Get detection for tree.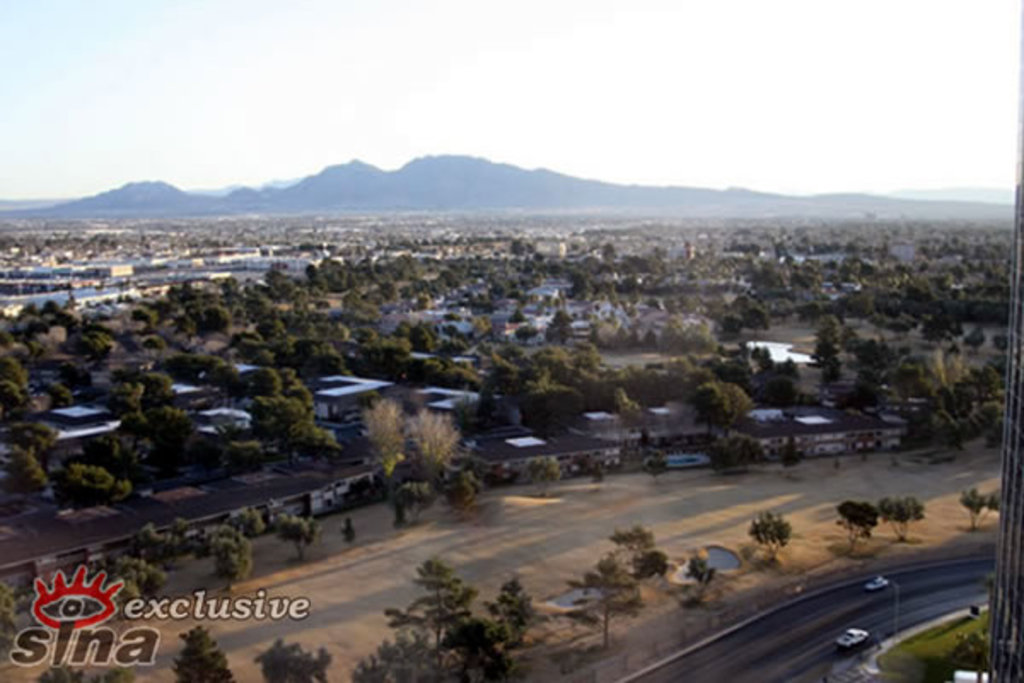
Detection: [444,615,531,681].
